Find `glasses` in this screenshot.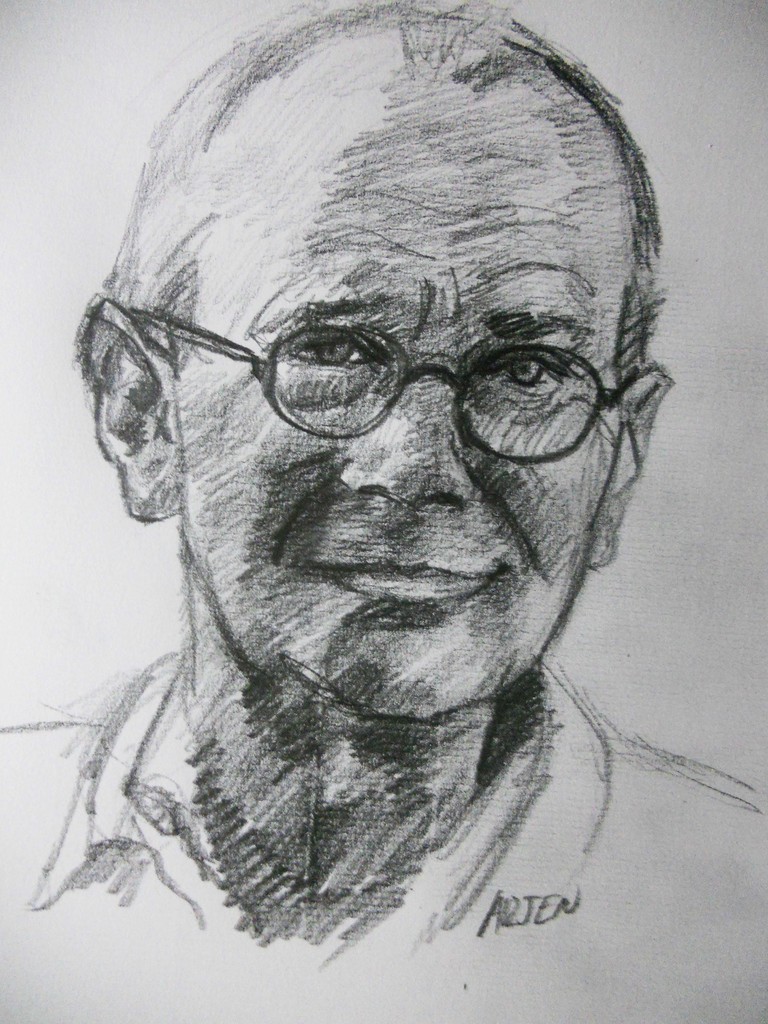
The bounding box for `glasses` is Rect(140, 270, 672, 465).
